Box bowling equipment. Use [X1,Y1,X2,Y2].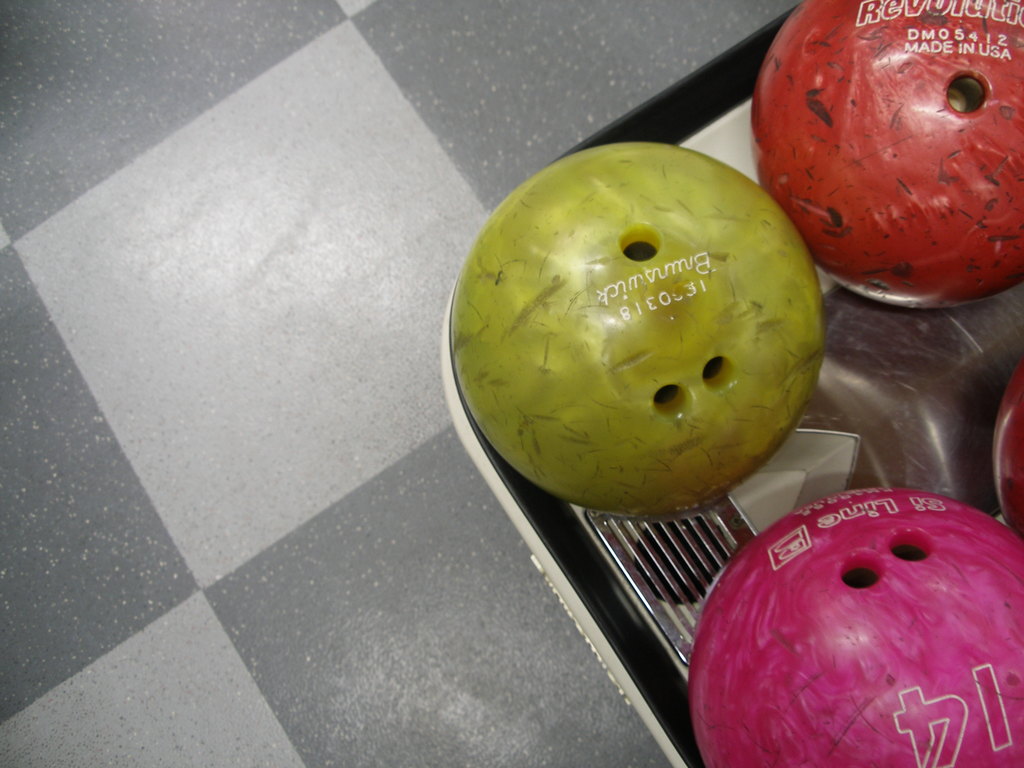
[685,473,1023,766].
